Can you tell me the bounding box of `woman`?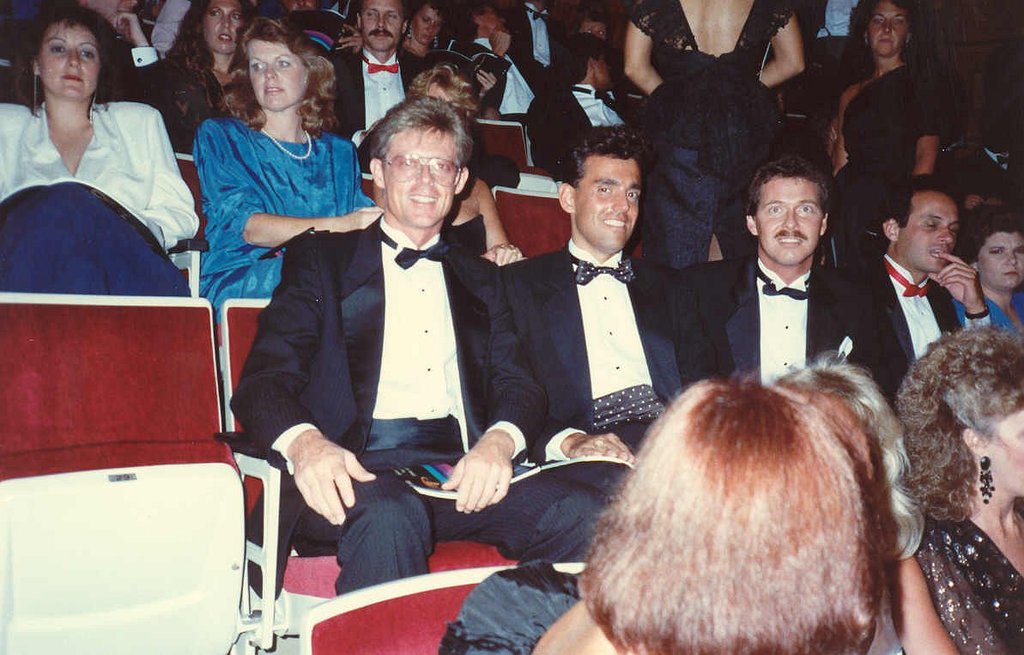
BBox(874, 319, 1023, 654).
